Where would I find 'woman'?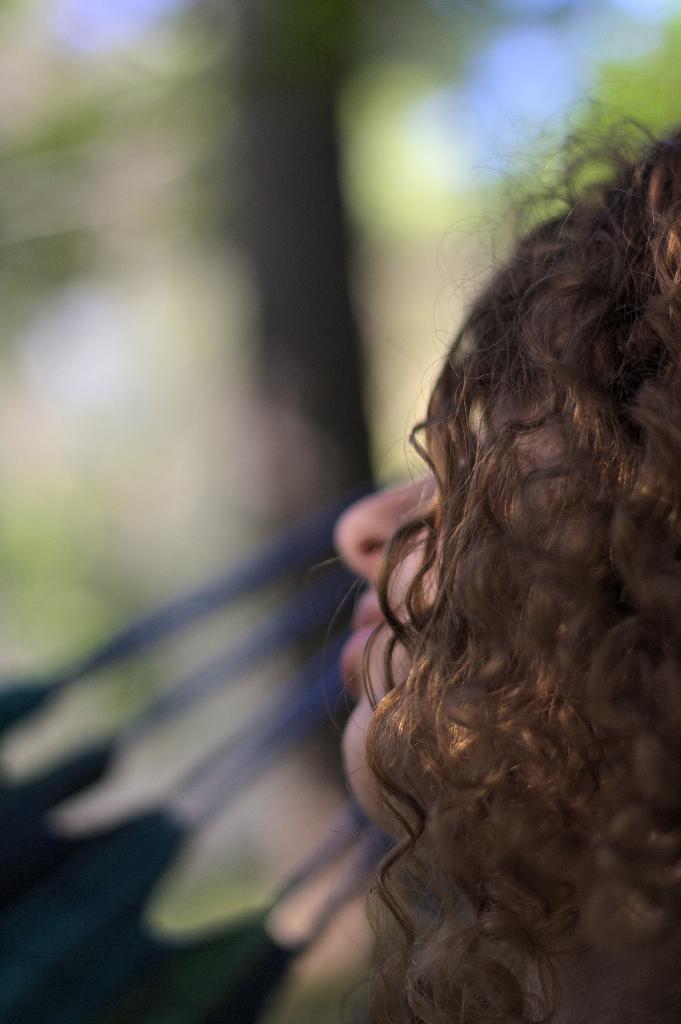
At region(219, 76, 669, 1023).
